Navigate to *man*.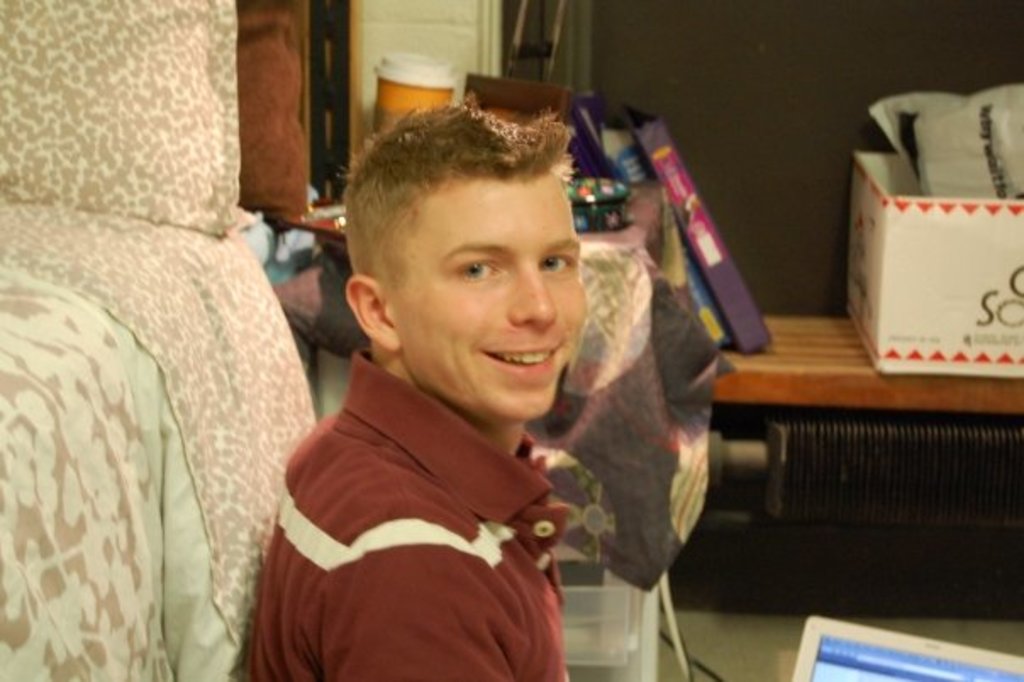
Navigation target: BBox(222, 127, 651, 663).
